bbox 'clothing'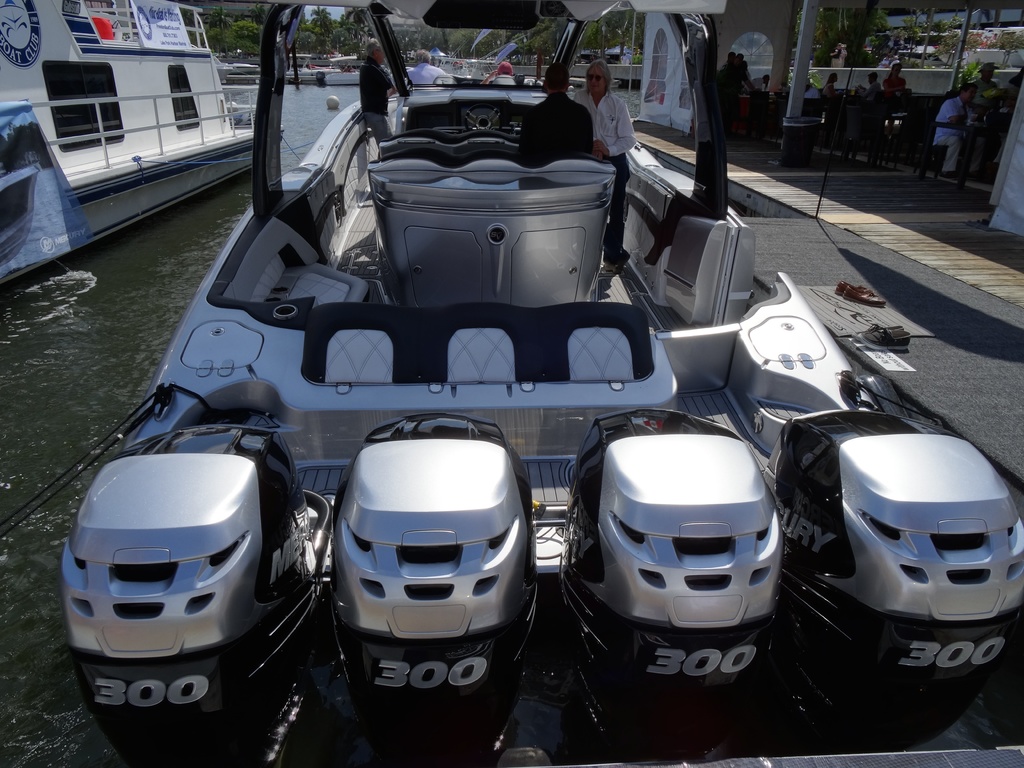
<bbox>886, 76, 908, 95</bbox>
